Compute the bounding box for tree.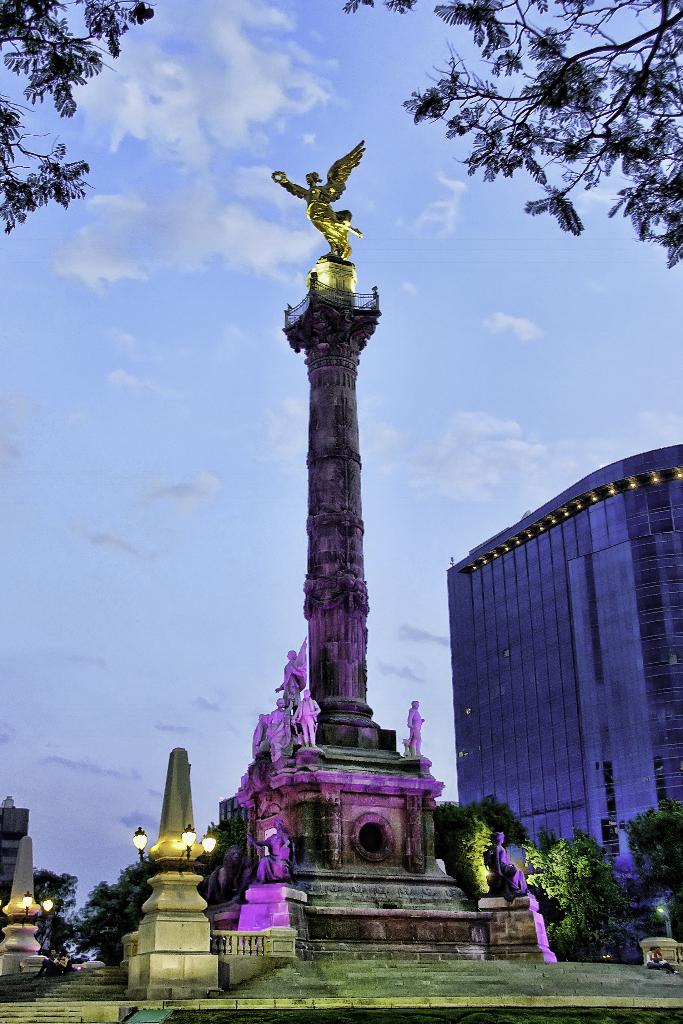
rect(605, 796, 682, 938).
